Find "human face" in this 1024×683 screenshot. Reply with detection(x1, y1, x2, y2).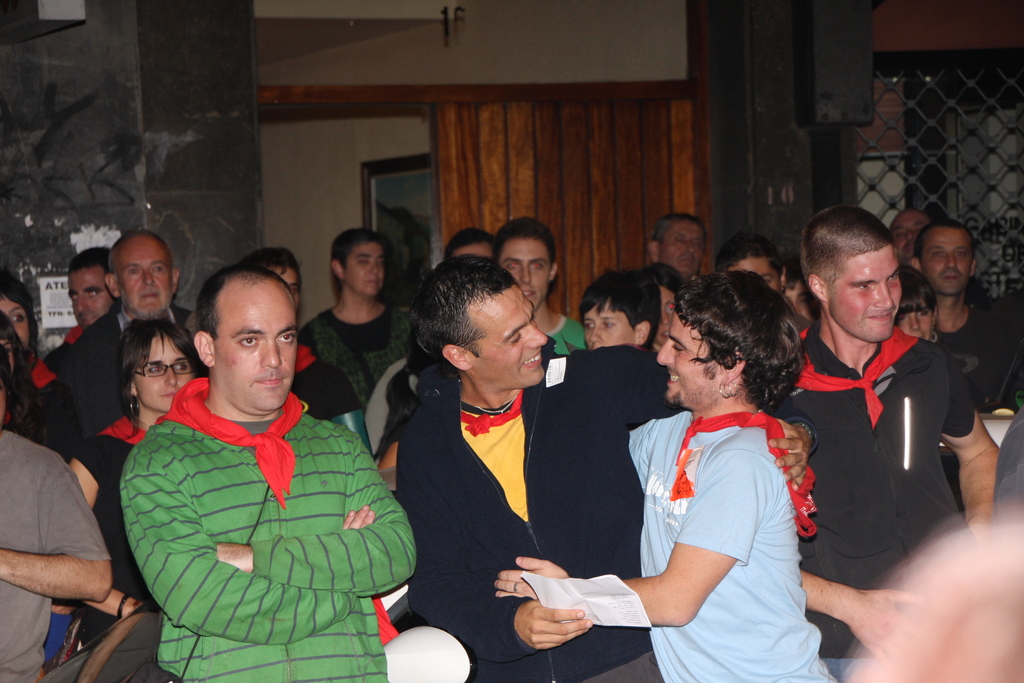
detection(478, 289, 543, 391).
